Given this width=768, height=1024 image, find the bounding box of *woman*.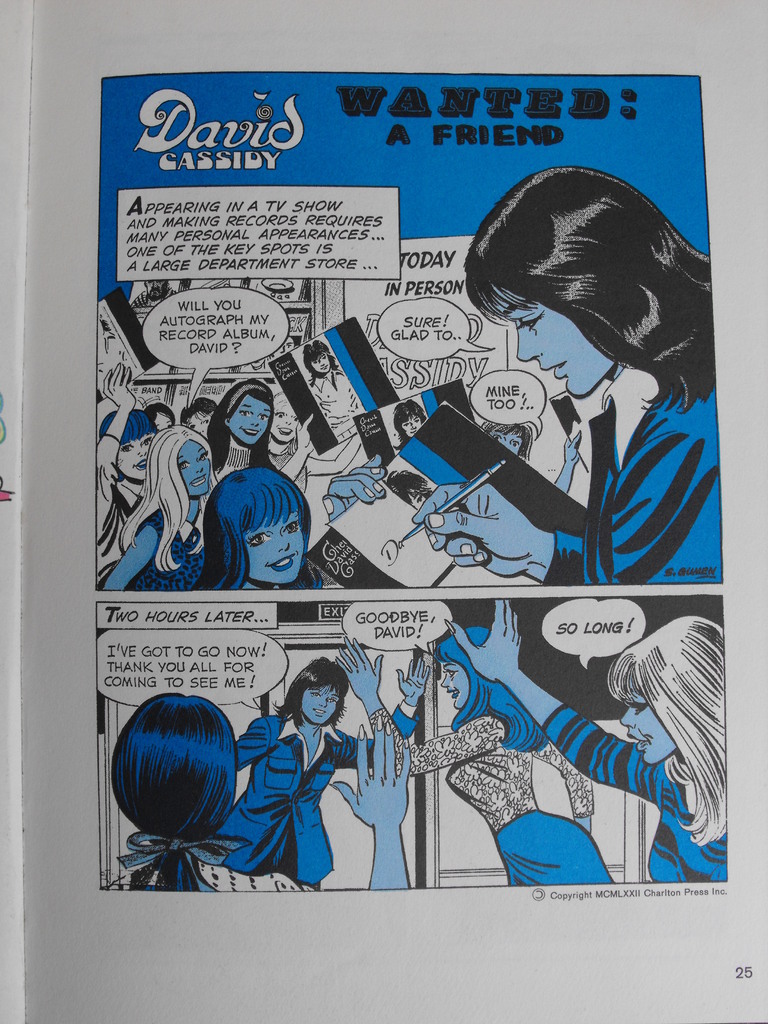
l=205, t=378, r=268, b=494.
